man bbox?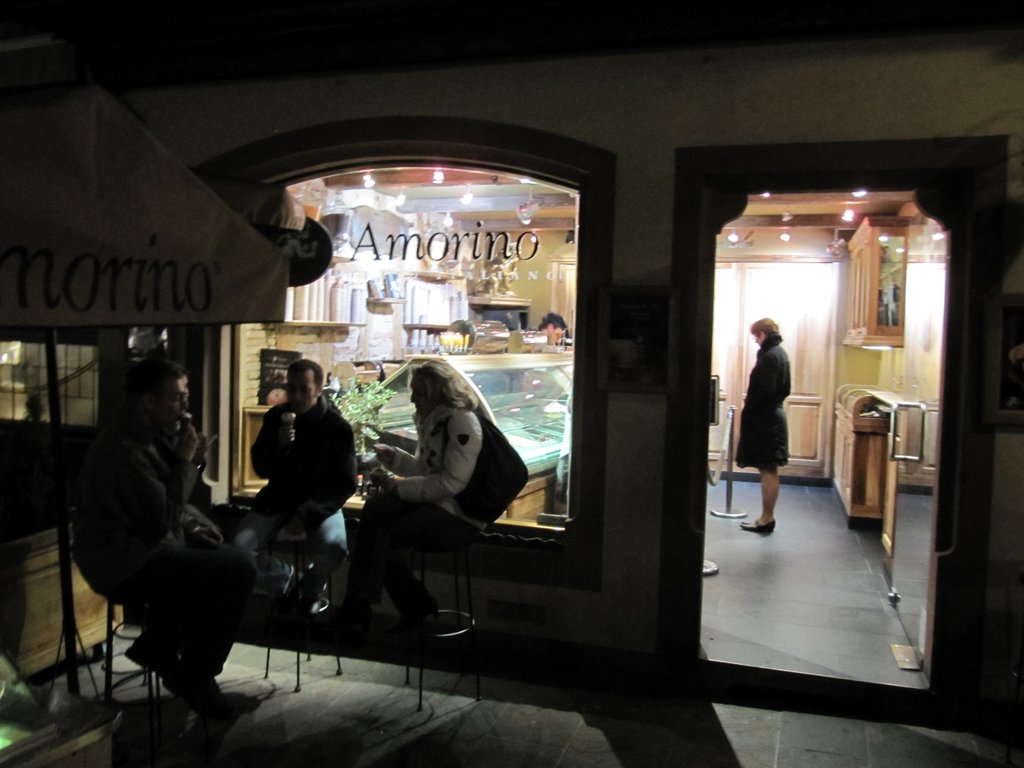
bbox=(244, 350, 369, 630)
